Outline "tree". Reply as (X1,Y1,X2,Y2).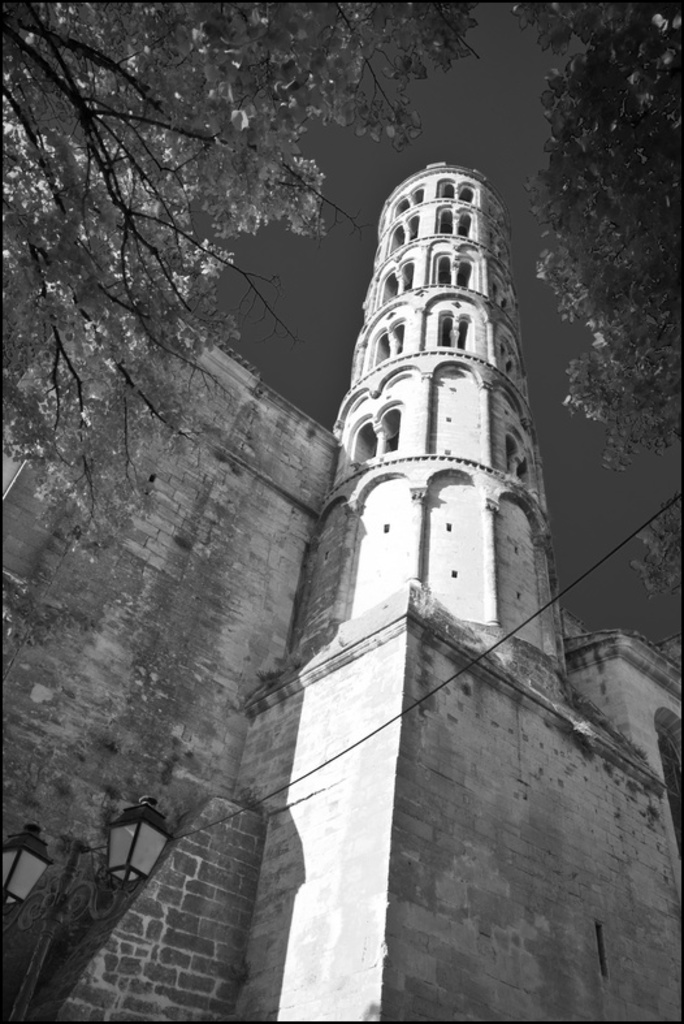
(524,8,668,570).
